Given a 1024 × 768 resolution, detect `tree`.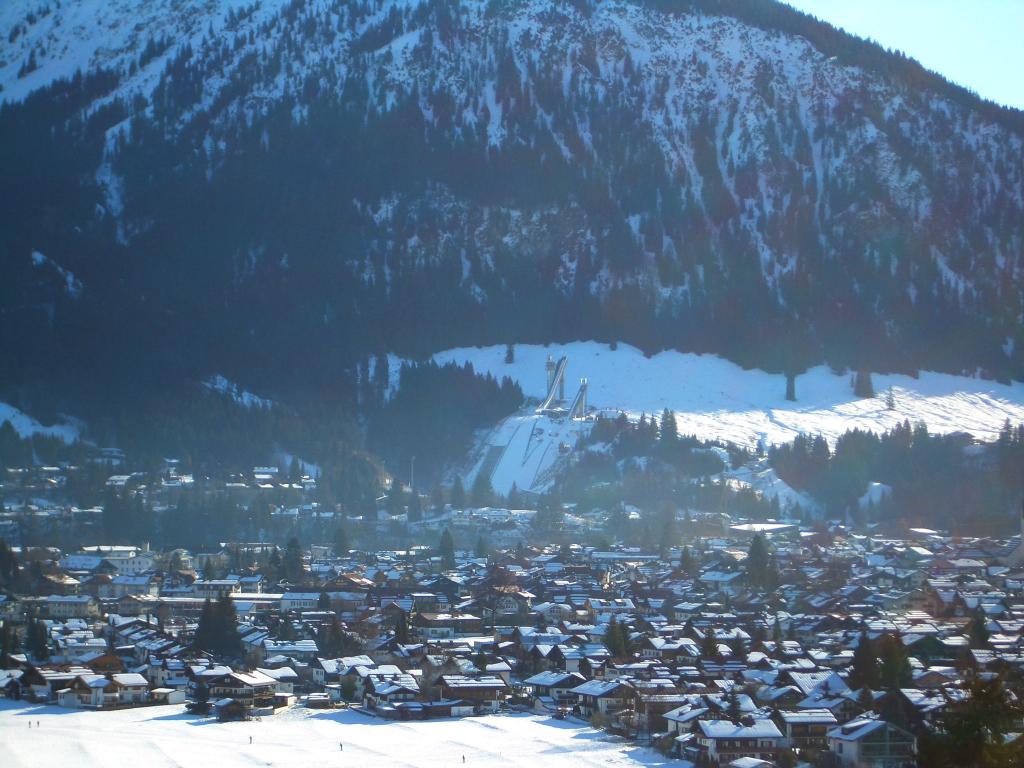
left=279, top=615, right=299, bottom=643.
